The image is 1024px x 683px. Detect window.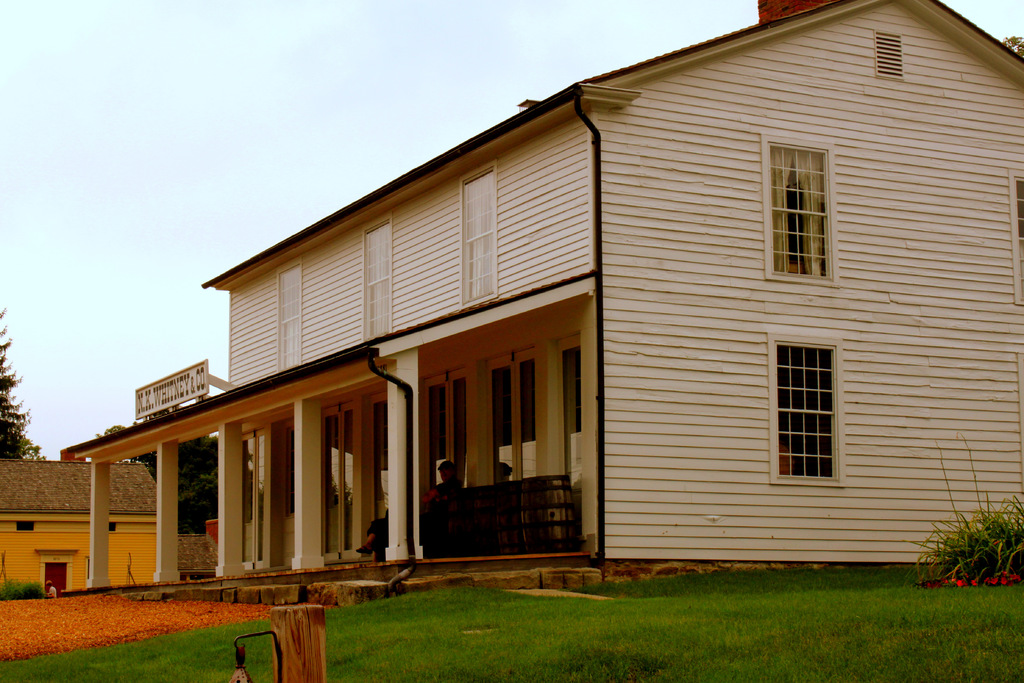
Detection: <bbox>876, 32, 905, 73</bbox>.
